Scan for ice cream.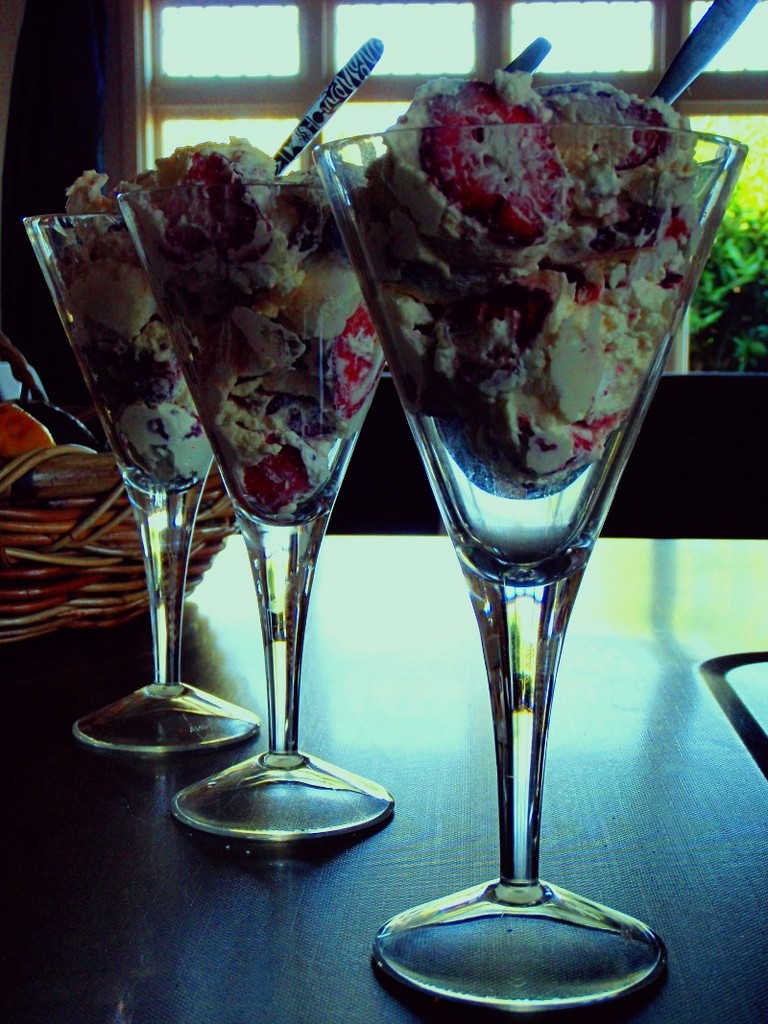
Scan result: BBox(39, 159, 220, 486).
